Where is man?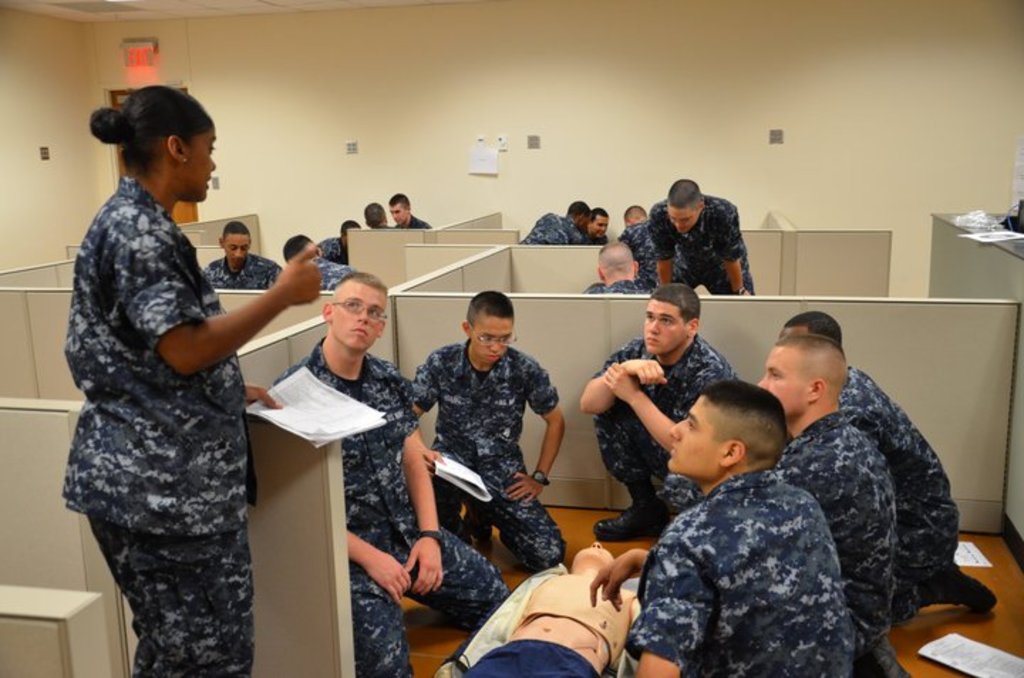
pyautogui.locateOnScreen(778, 313, 1000, 625).
